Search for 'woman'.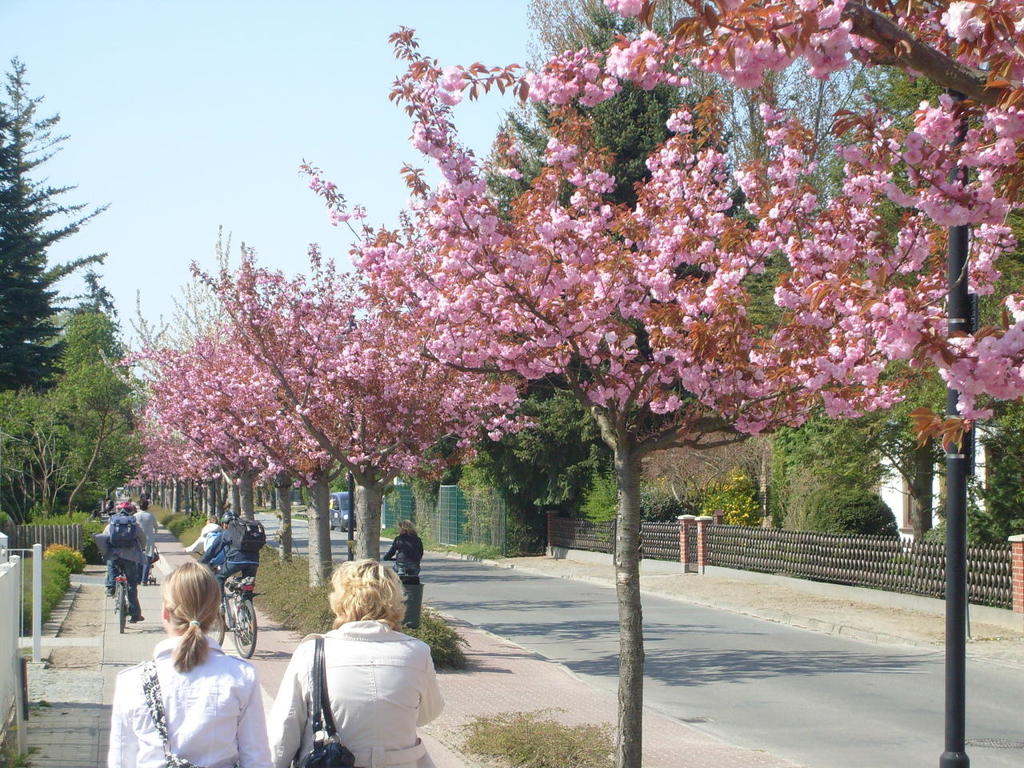
Found at (271,554,435,760).
